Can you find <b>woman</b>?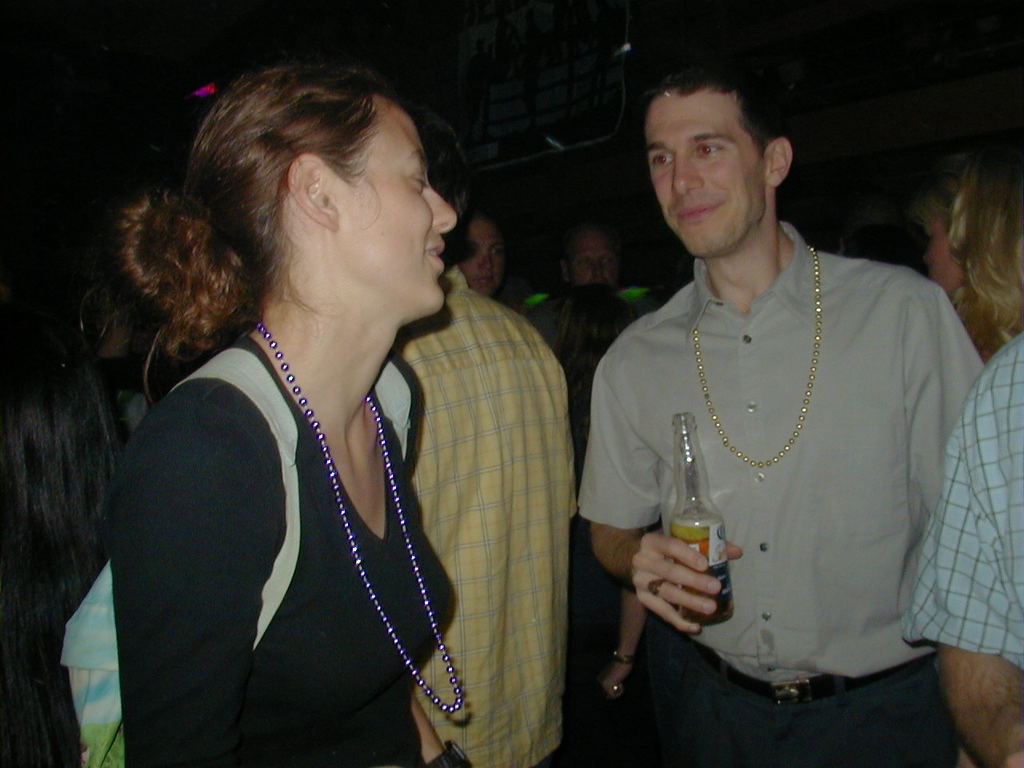
Yes, bounding box: <bbox>931, 142, 1023, 364</bbox>.
